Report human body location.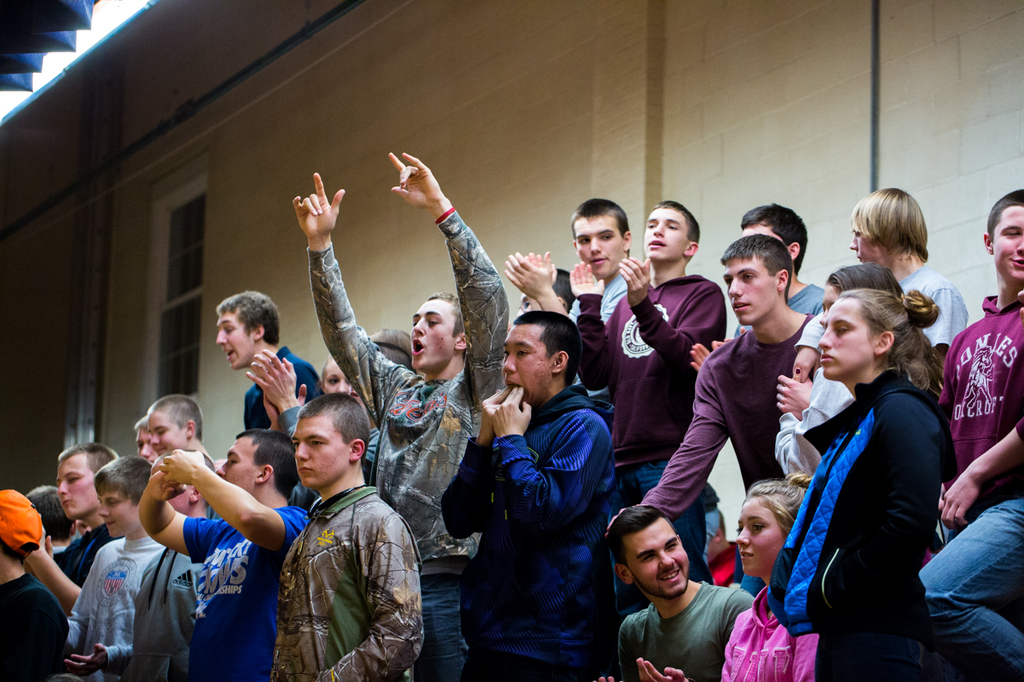
Report: left=606, top=180, right=716, bottom=472.
